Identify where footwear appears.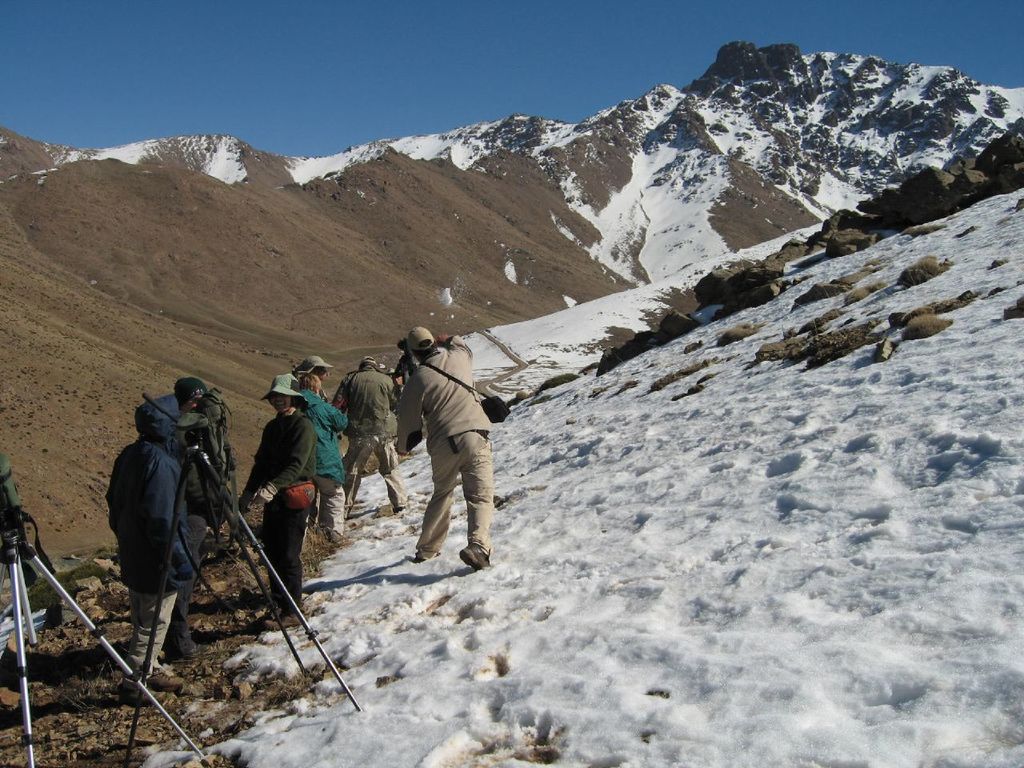
Appears at [263, 613, 301, 629].
